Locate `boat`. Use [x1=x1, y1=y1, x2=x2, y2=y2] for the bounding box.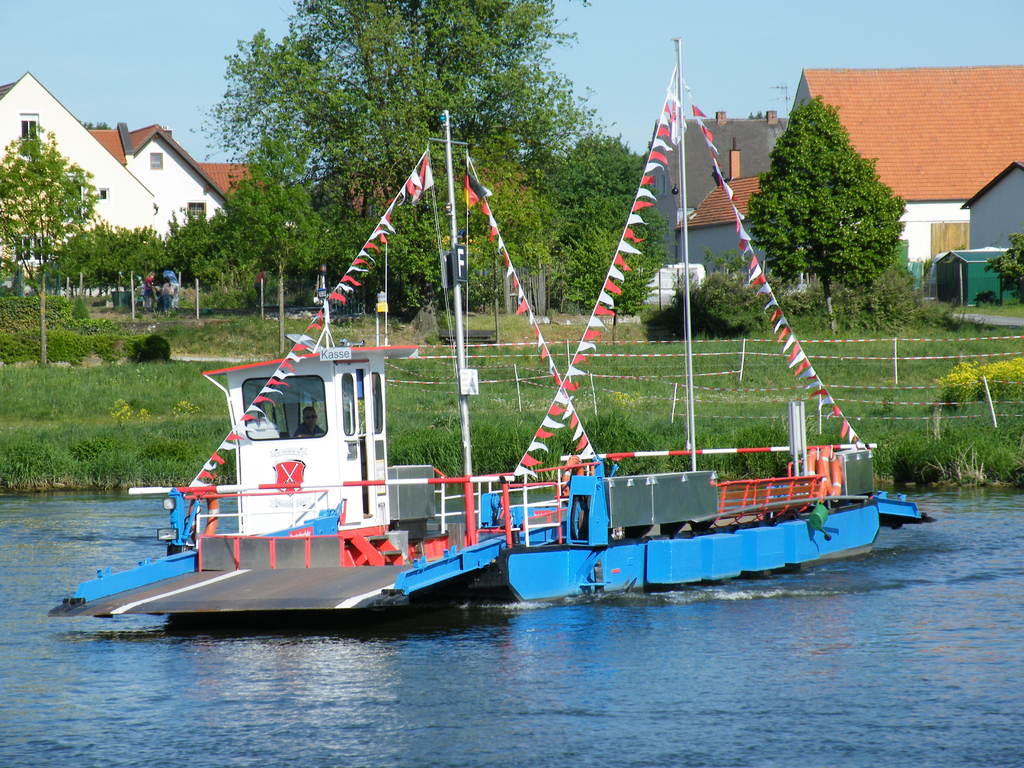
[x1=490, y1=127, x2=932, y2=604].
